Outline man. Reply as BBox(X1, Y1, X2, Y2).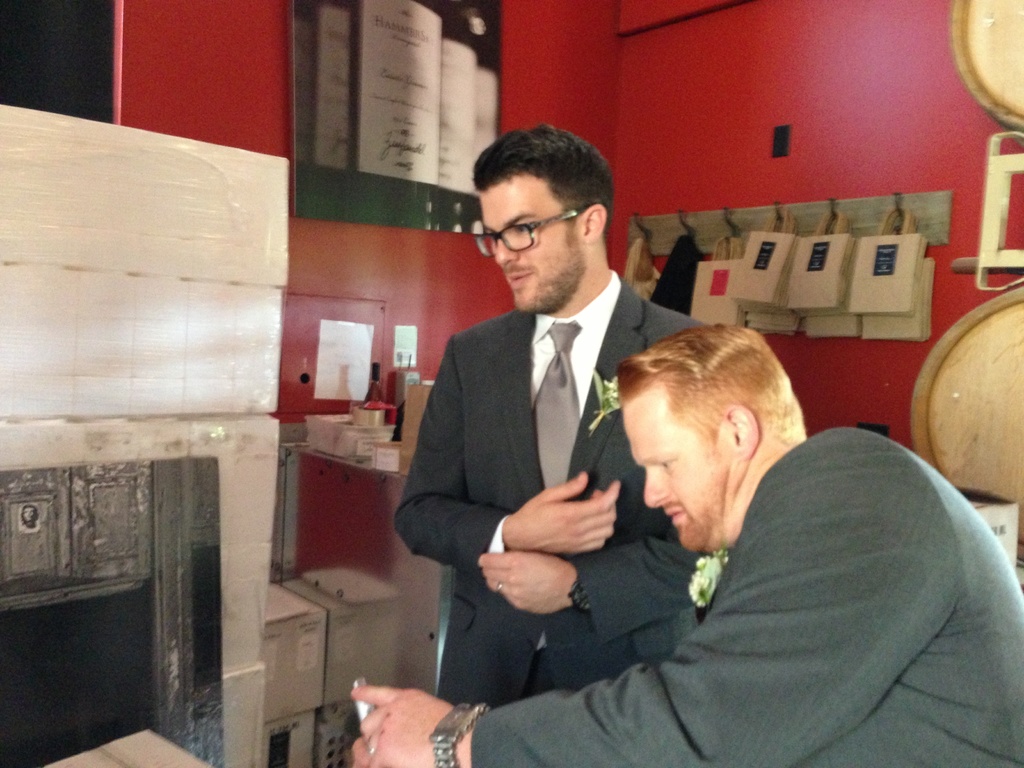
BBox(395, 119, 719, 705).
